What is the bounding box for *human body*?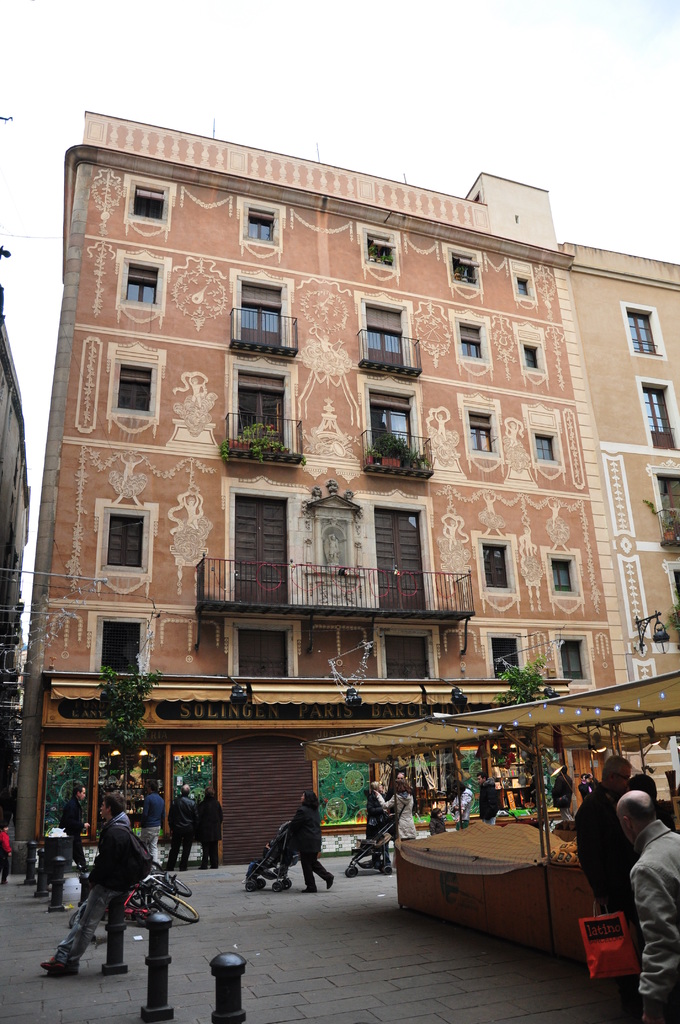
crop(137, 796, 170, 869).
